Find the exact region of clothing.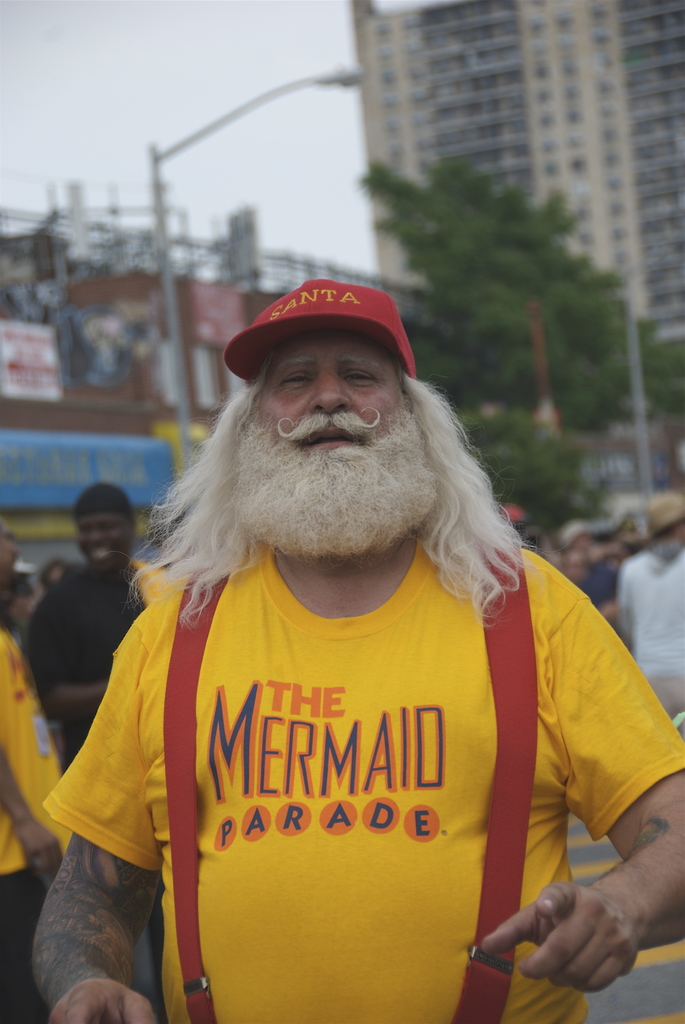
Exact region: bbox(574, 561, 616, 621).
